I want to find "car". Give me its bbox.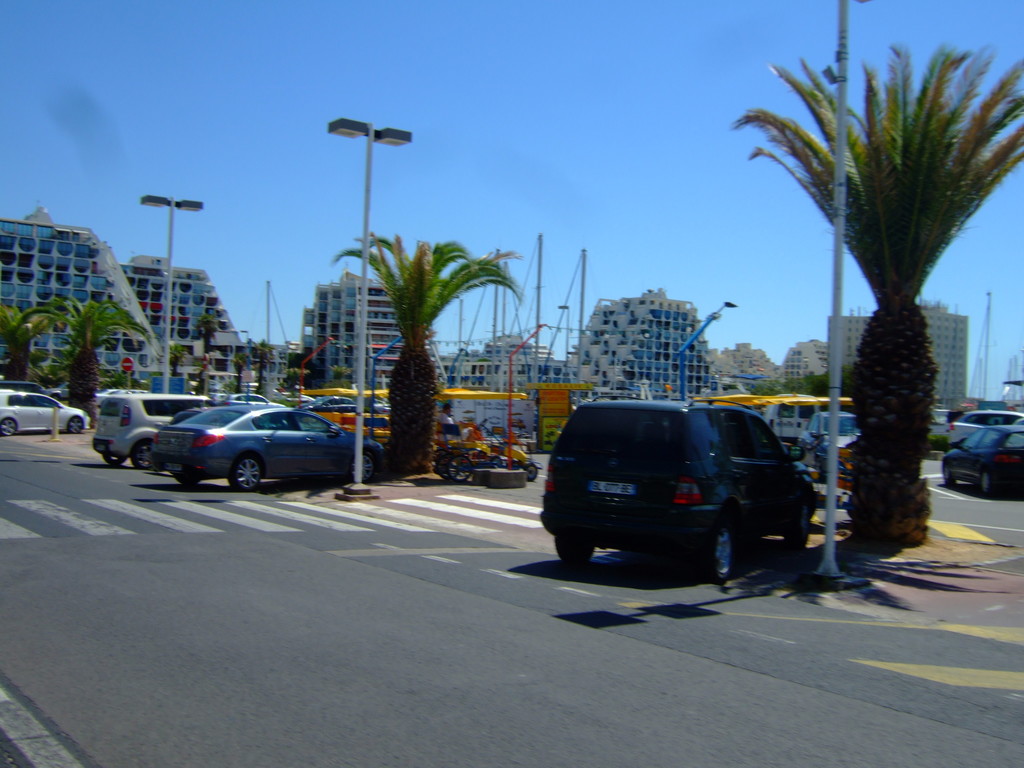
BBox(148, 394, 395, 492).
